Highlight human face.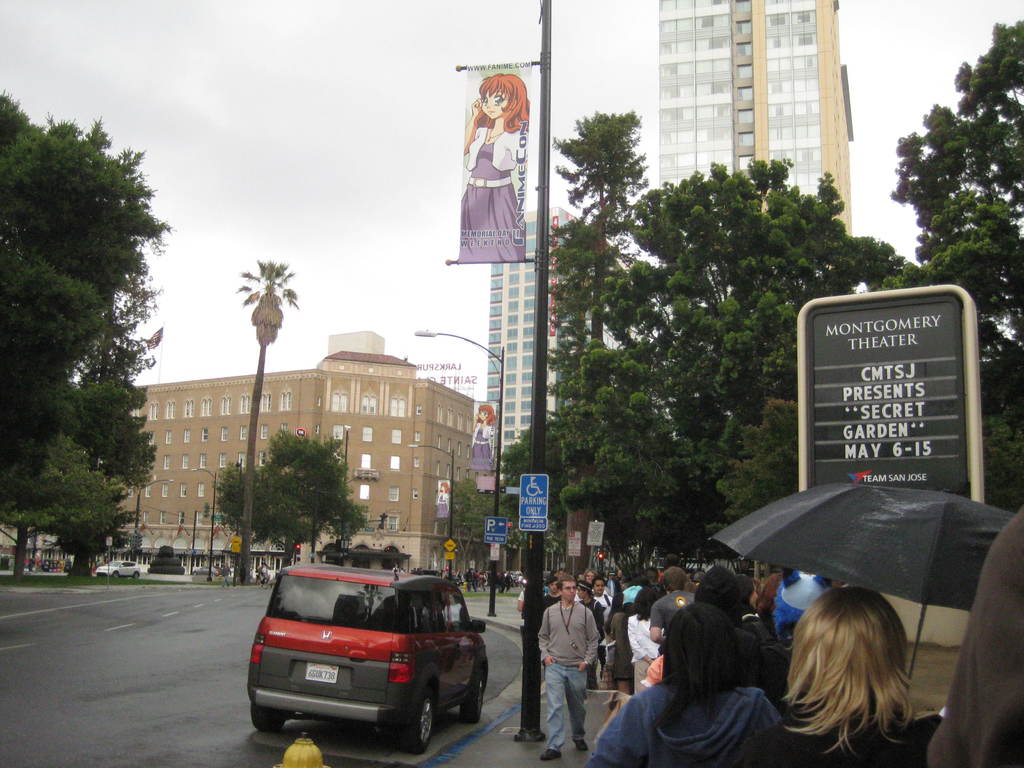
Highlighted region: 562,581,575,602.
